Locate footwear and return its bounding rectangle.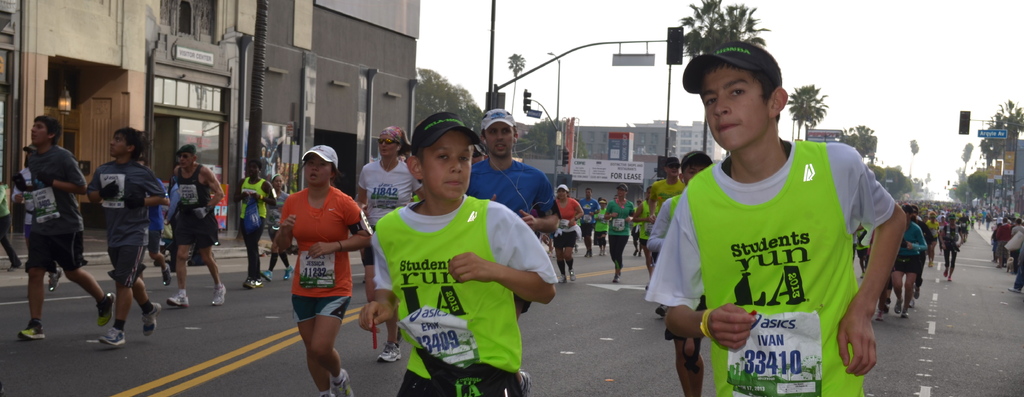
detection(600, 250, 602, 252).
